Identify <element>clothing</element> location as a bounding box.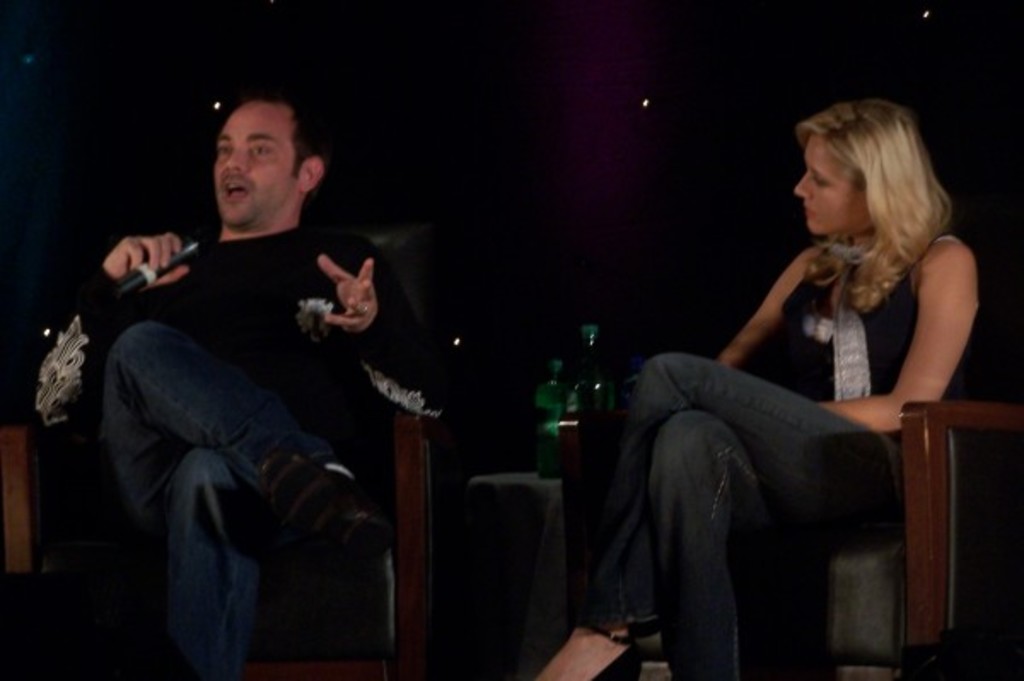
[x1=604, y1=157, x2=998, y2=679].
